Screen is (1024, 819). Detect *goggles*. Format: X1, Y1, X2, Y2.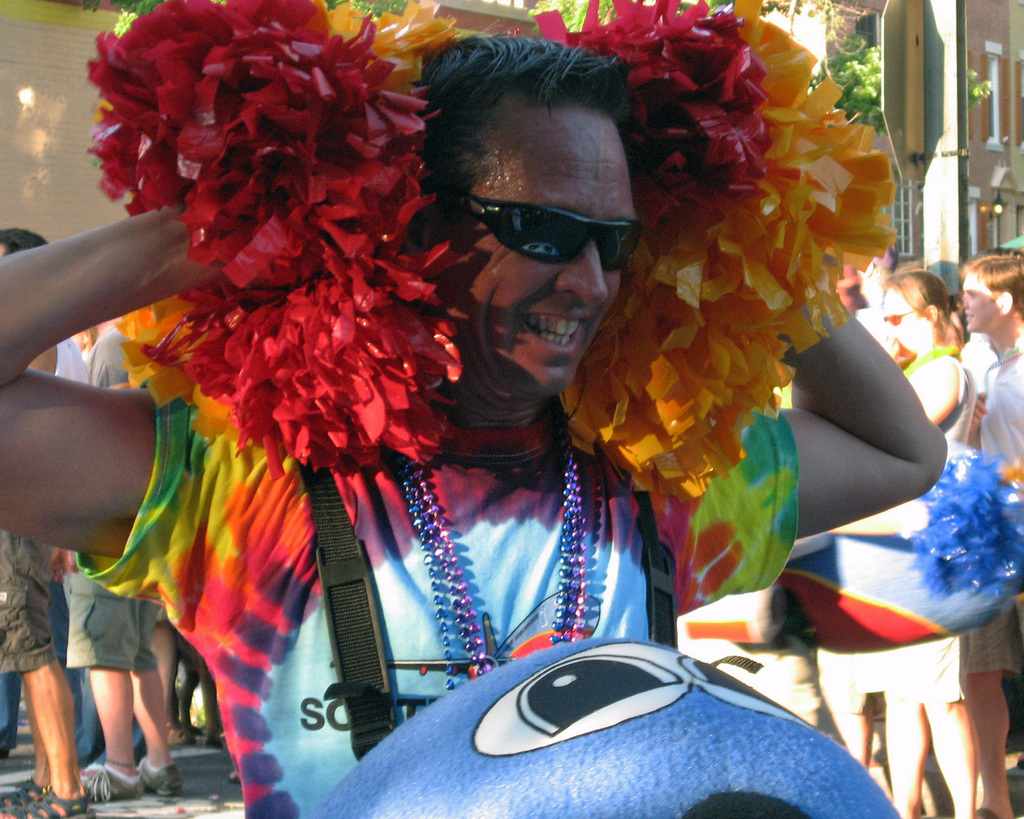
488, 177, 634, 265.
